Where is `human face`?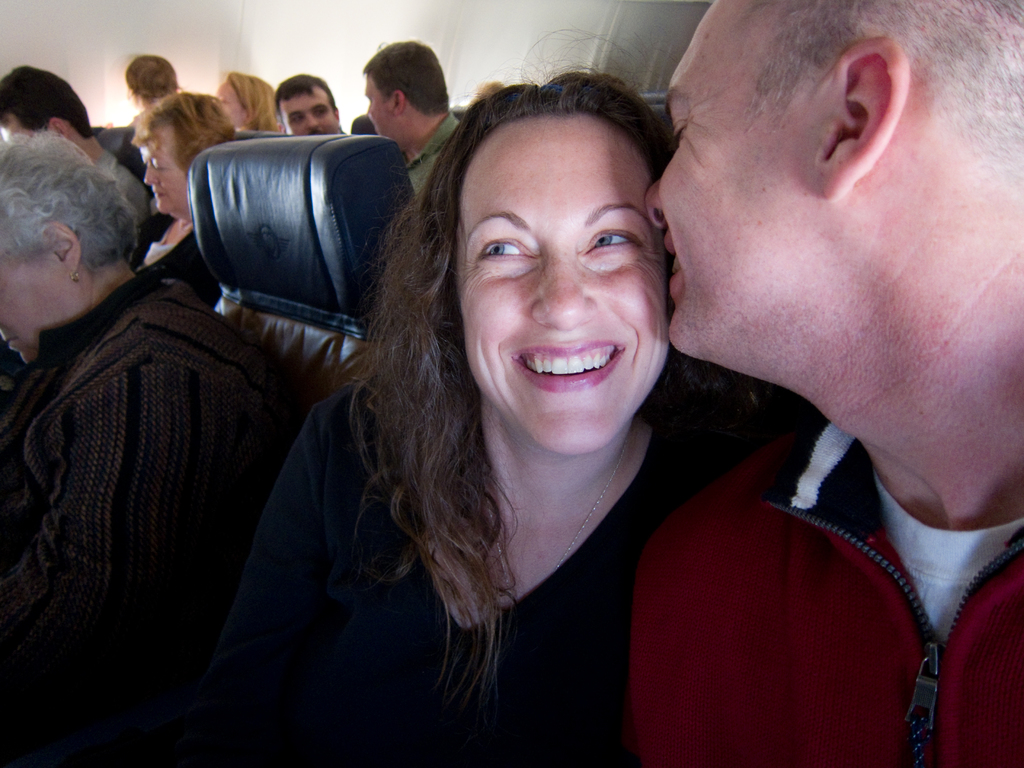
<box>360,67,395,136</box>.
